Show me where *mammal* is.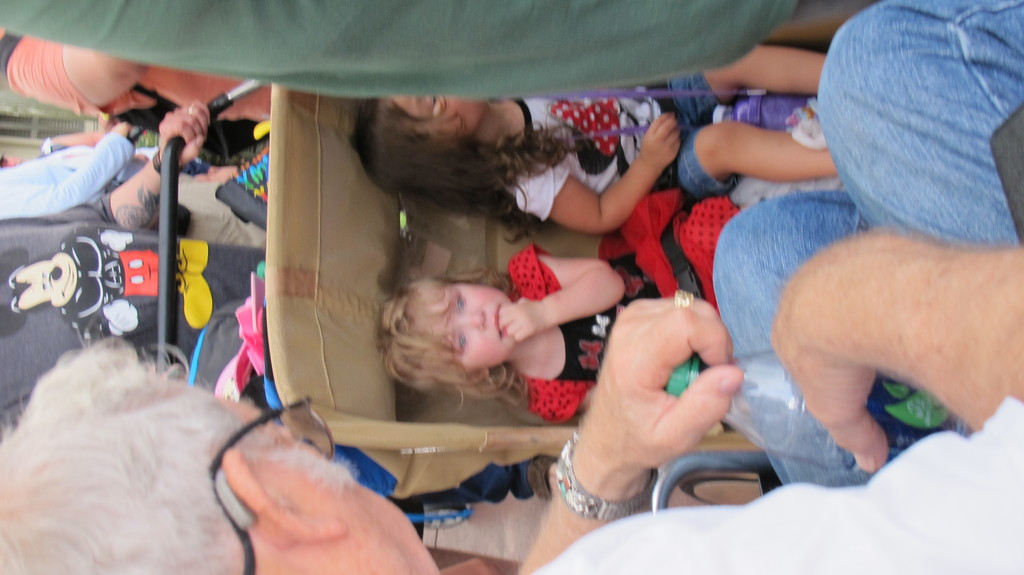
*mammal* is at (0, 113, 152, 222).
